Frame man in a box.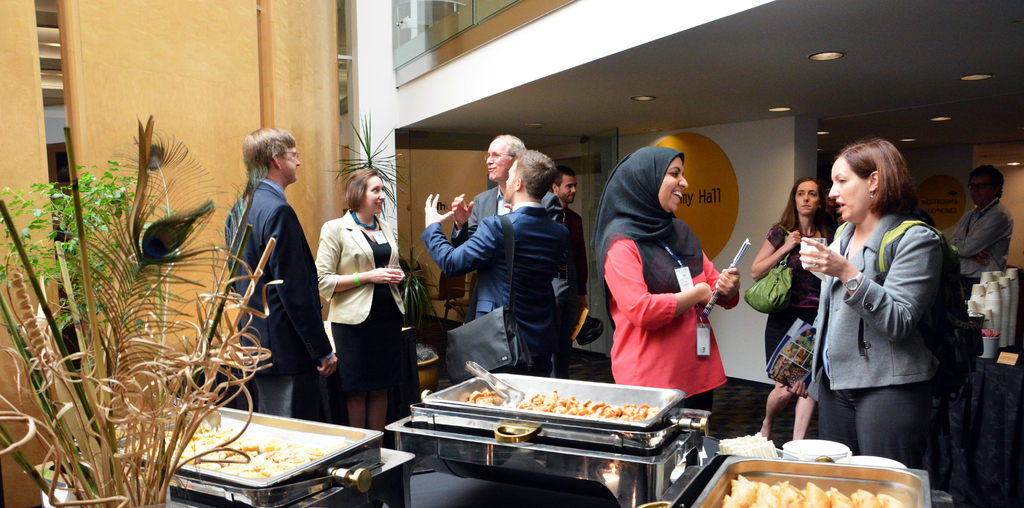
pyautogui.locateOnScreen(545, 167, 586, 377).
